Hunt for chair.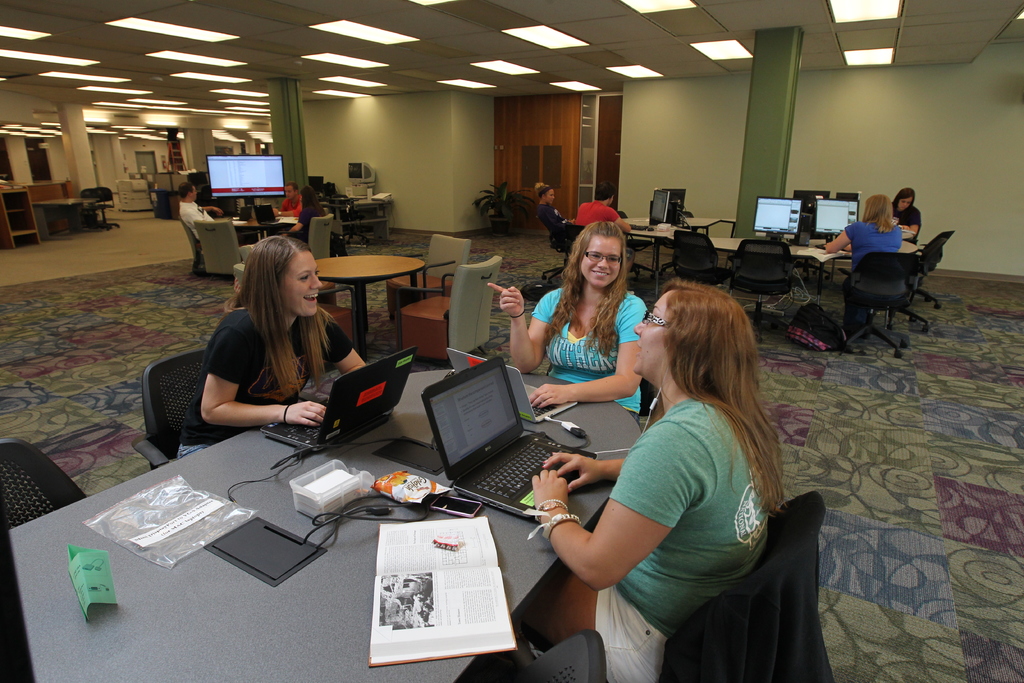
Hunted down at (515, 490, 825, 682).
